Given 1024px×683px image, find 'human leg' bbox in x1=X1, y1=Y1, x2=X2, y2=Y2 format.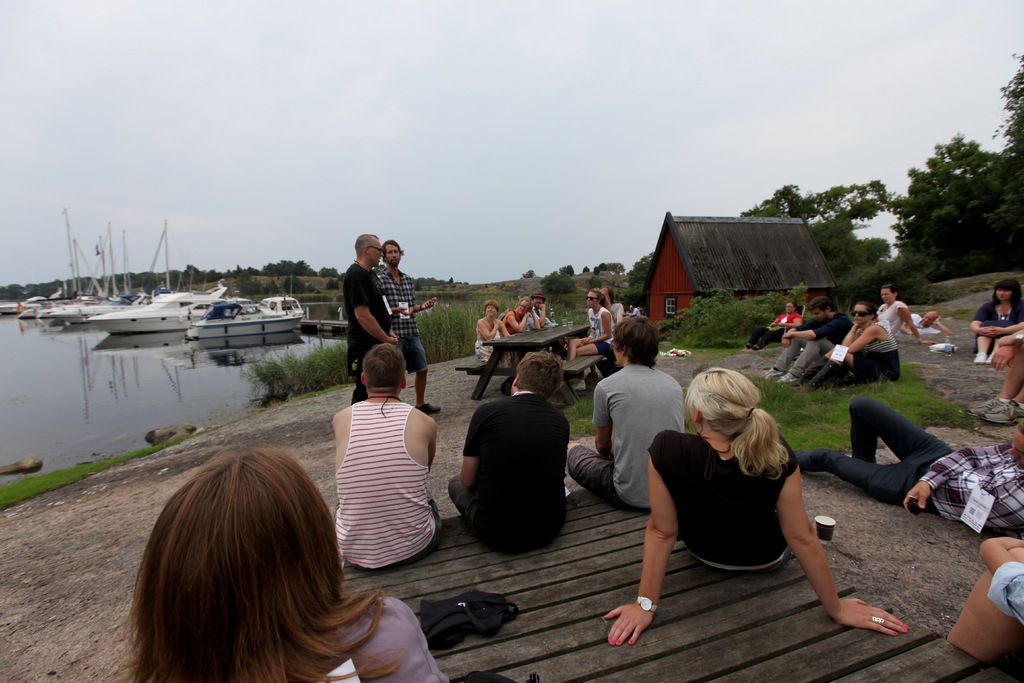
x1=792, y1=454, x2=929, y2=505.
